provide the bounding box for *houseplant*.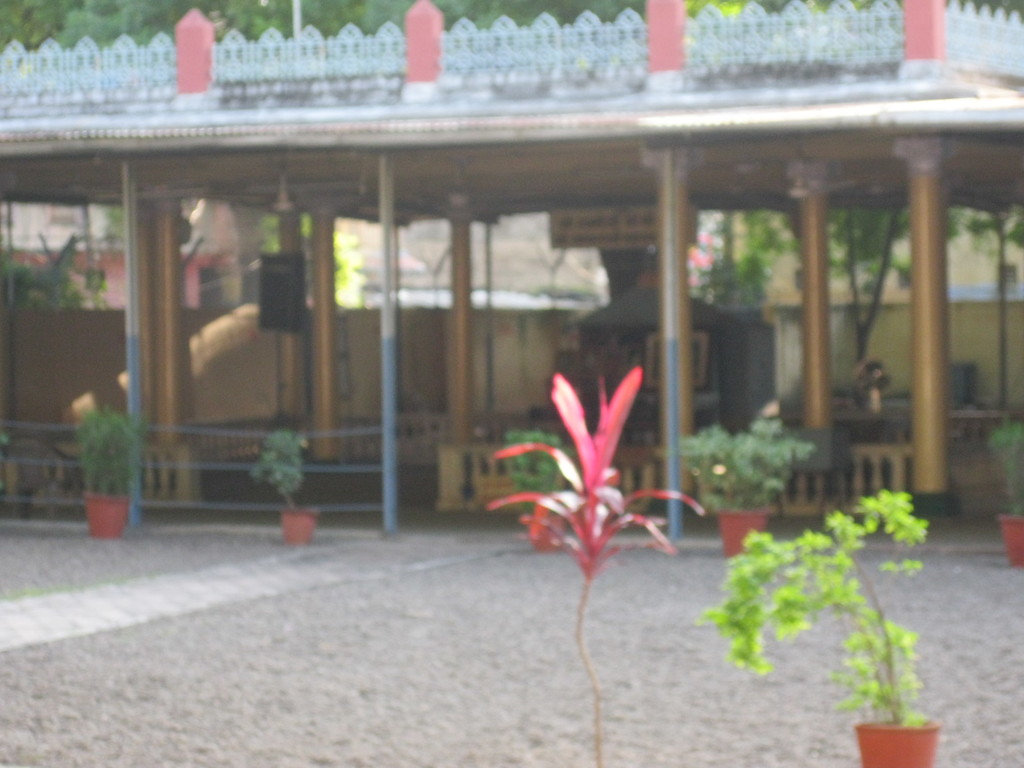
region(511, 423, 588, 553).
